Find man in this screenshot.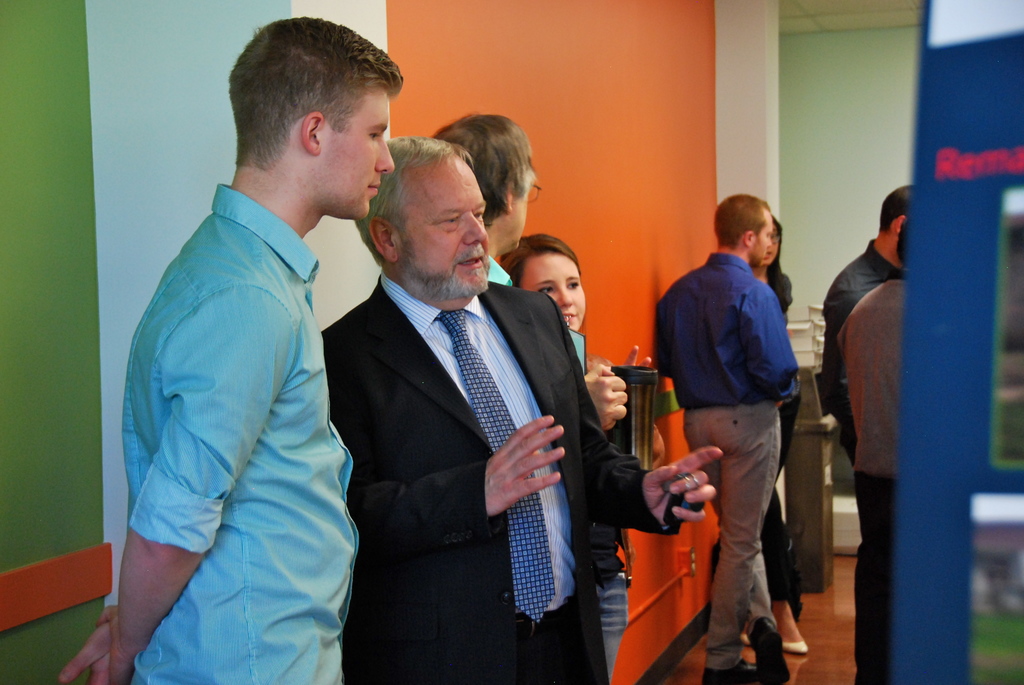
The bounding box for man is x1=431 y1=113 x2=625 y2=424.
